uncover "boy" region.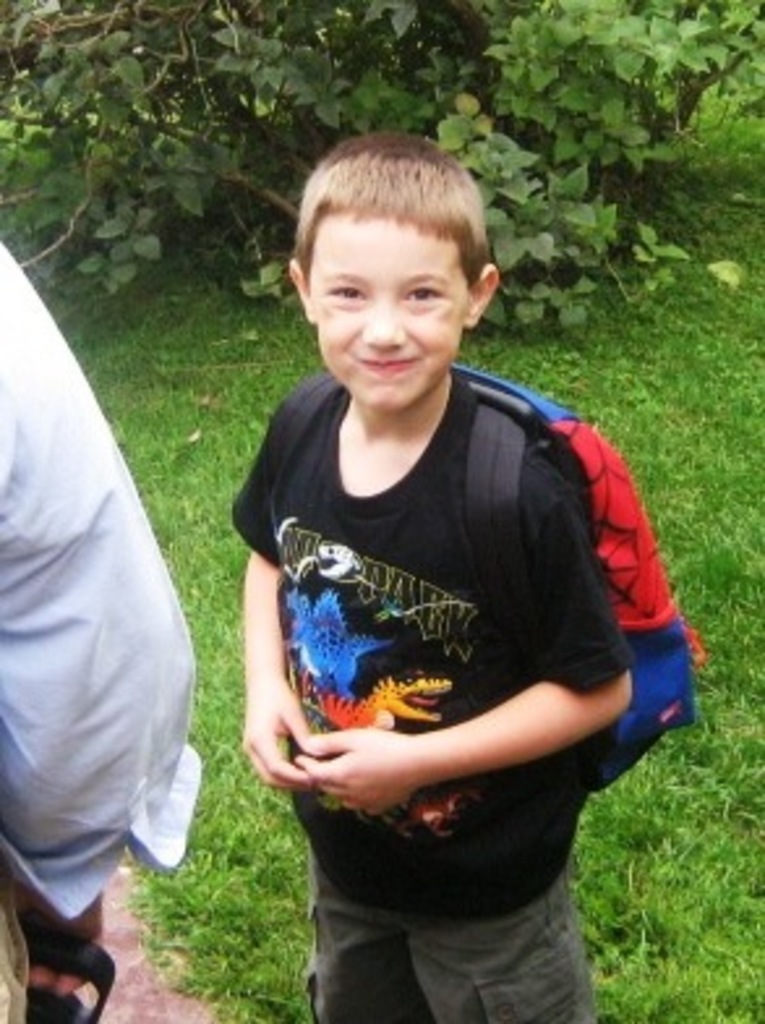
Uncovered: box=[206, 112, 692, 993].
